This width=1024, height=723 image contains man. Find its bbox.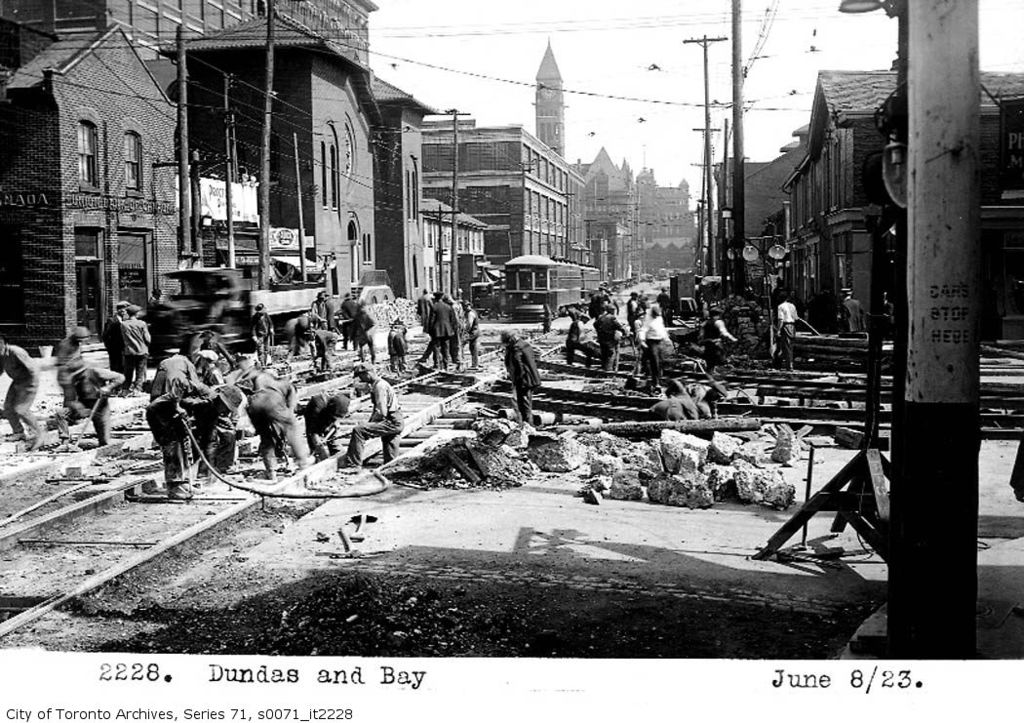
box=[460, 301, 482, 371].
